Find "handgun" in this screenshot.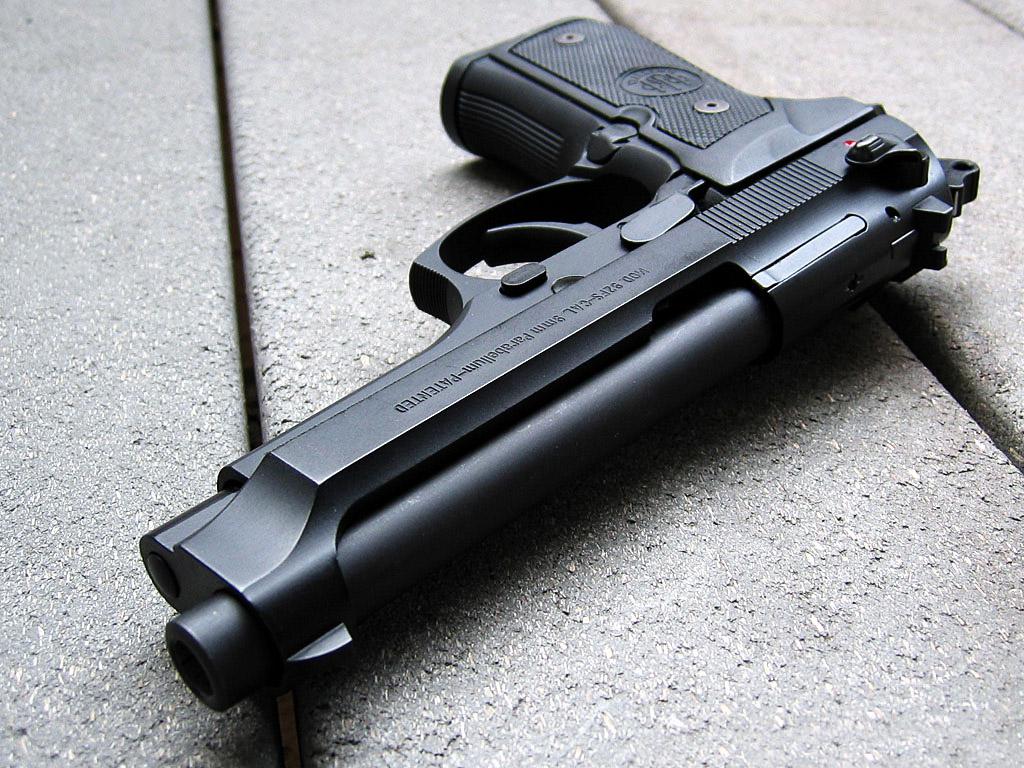
The bounding box for "handgun" is Rect(140, 17, 979, 711).
